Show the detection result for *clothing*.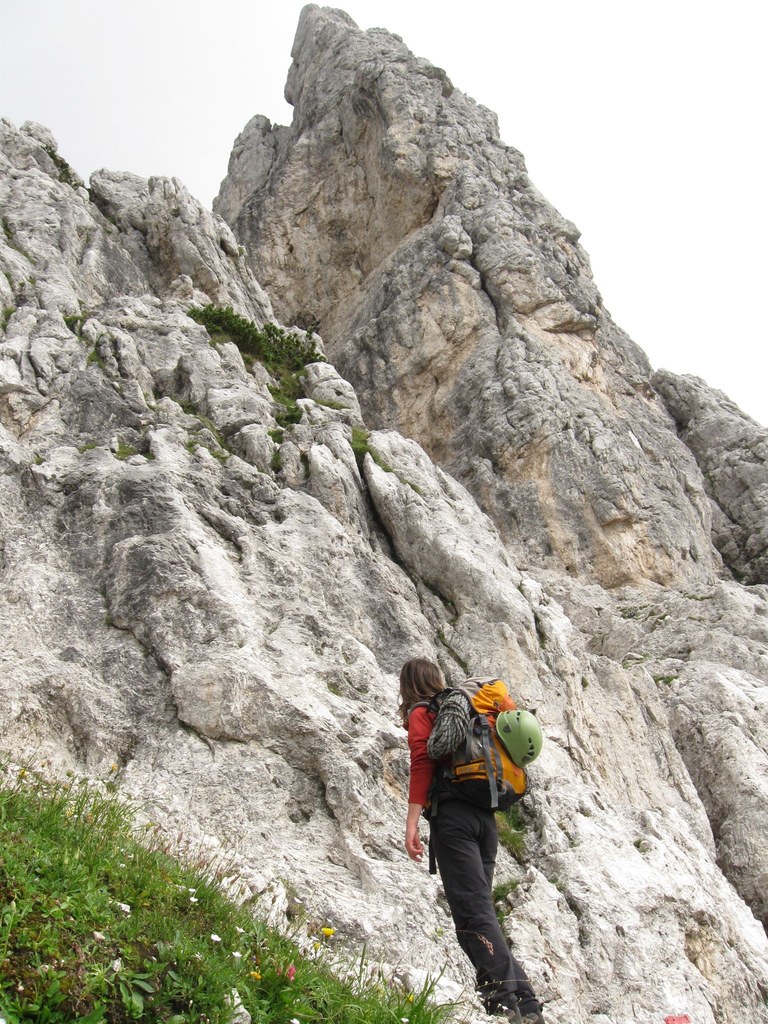
select_region(398, 691, 550, 1023).
